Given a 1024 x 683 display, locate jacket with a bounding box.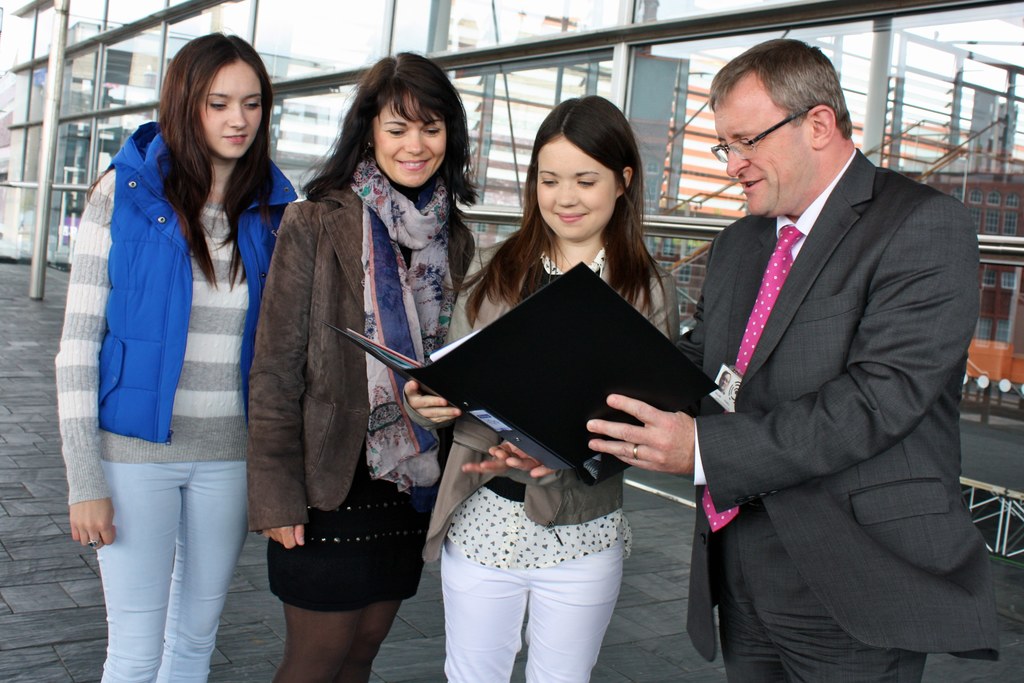
Located: 430/227/680/567.
